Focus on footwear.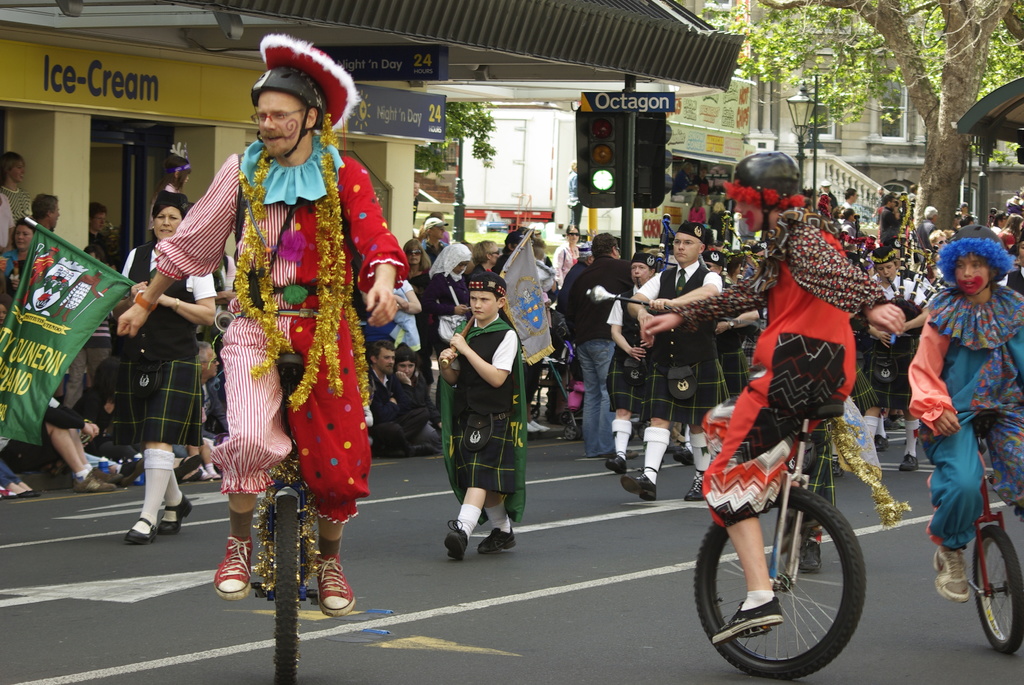
Focused at bbox(478, 522, 524, 555).
